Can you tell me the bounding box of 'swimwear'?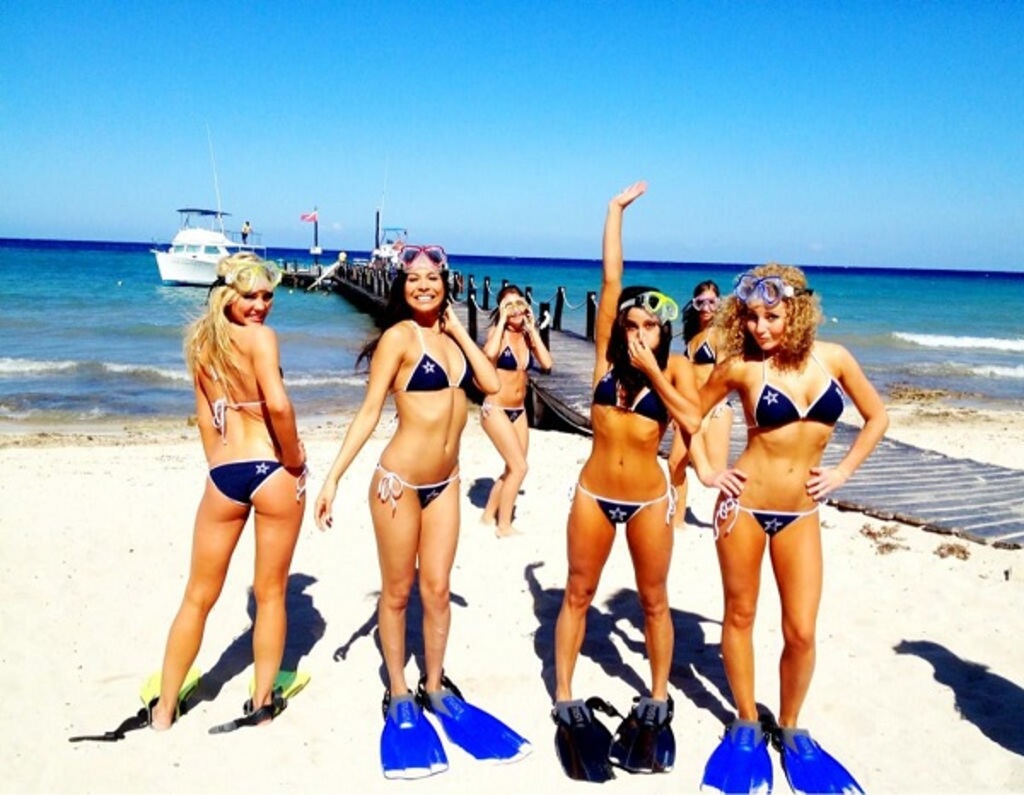
<bbox>375, 464, 469, 503</bbox>.
